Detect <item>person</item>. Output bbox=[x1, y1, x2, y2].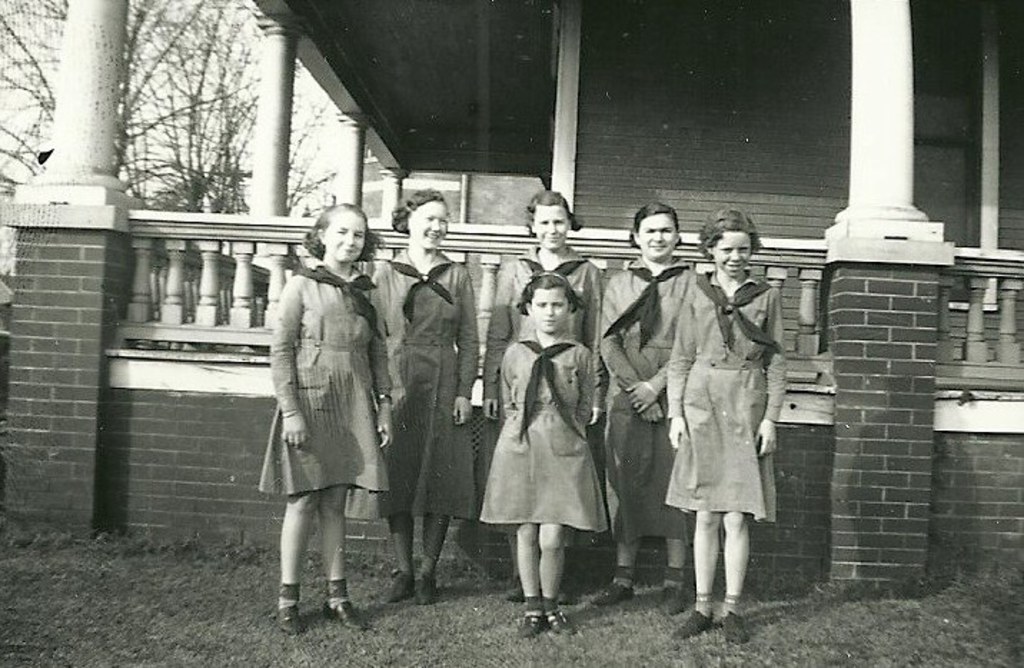
bbox=[476, 276, 606, 635].
